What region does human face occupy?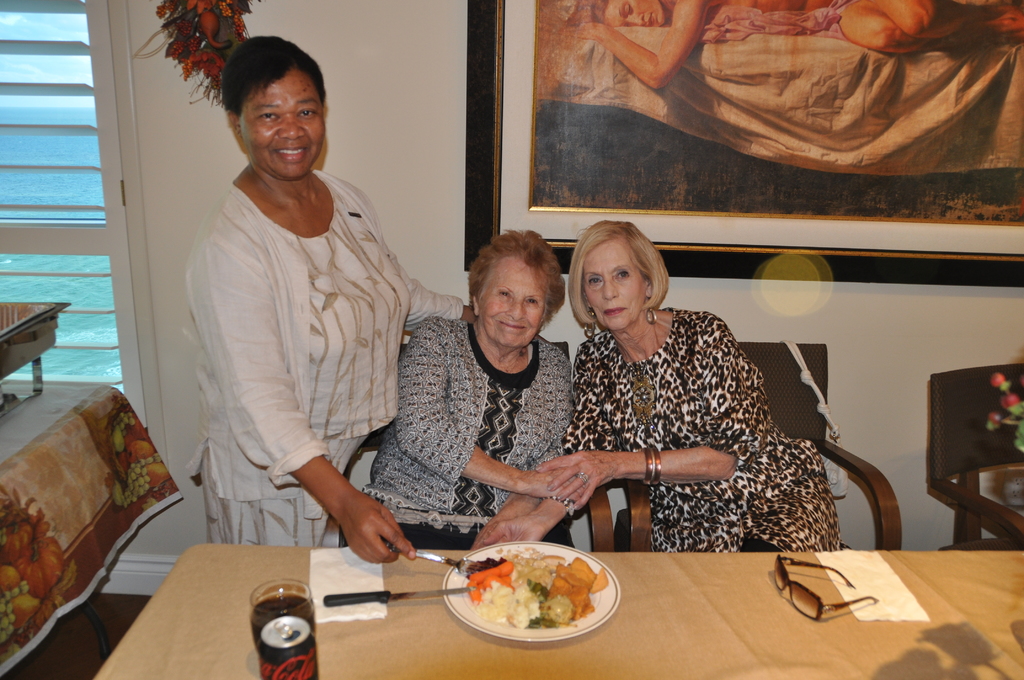
region(477, 248, 543, 345).
